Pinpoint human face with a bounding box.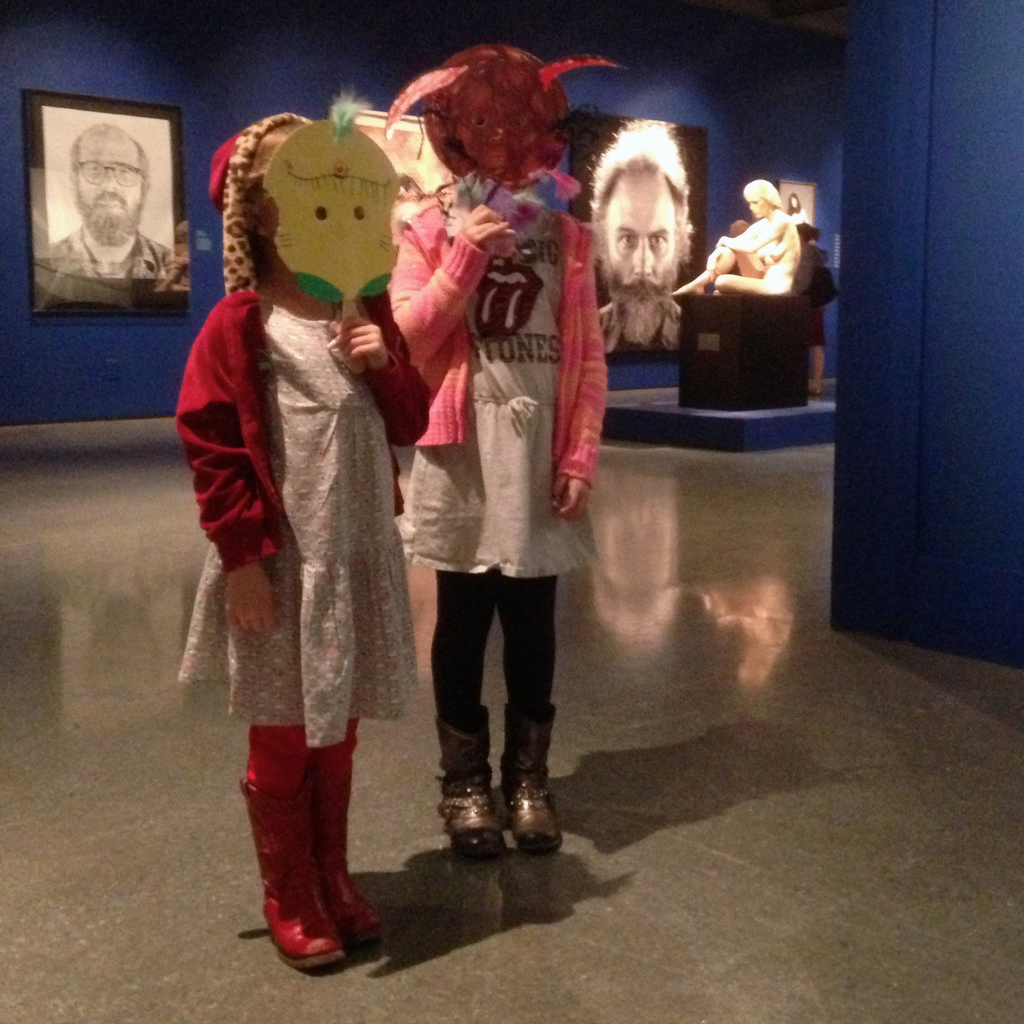
{"x1": 607, "y1": 183, "x2": 673, "y2": 285}.
